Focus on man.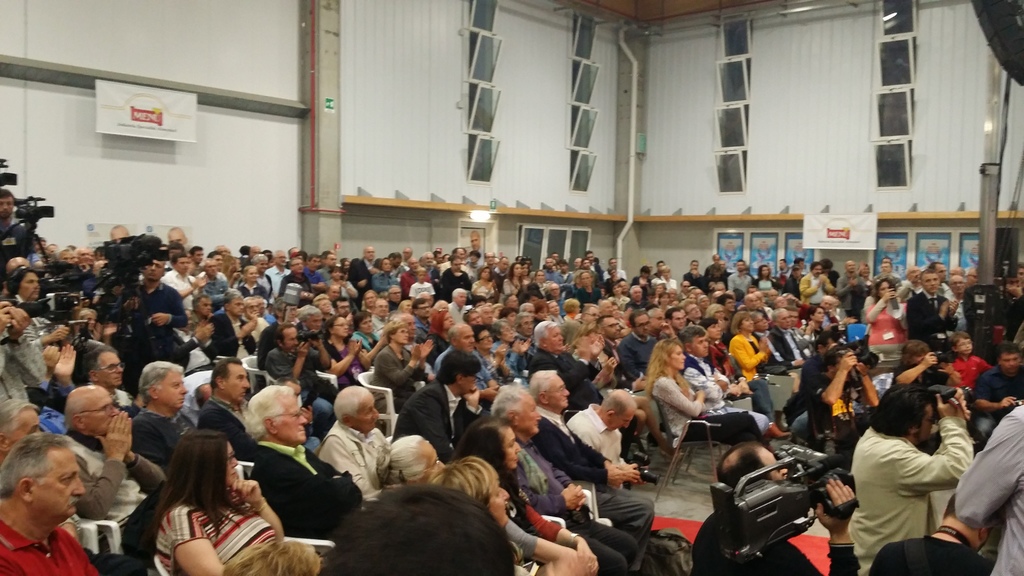
Focused at region(315, 249, 337, 281).
